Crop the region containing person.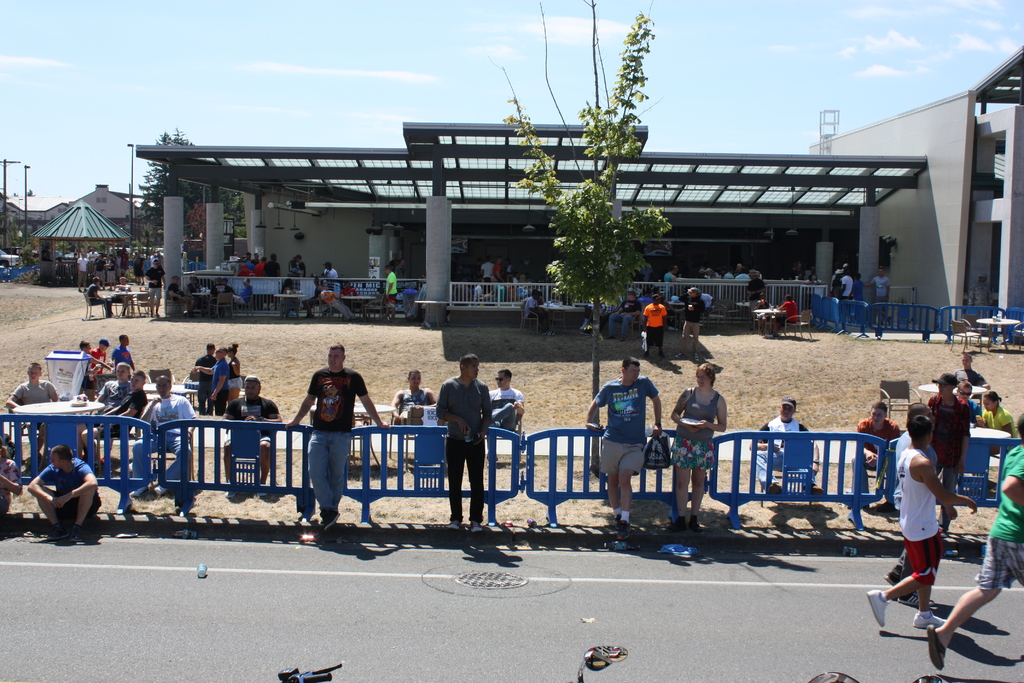
Crop region: pyautogui.locateOnScreen(870, 416, 976, 628).
